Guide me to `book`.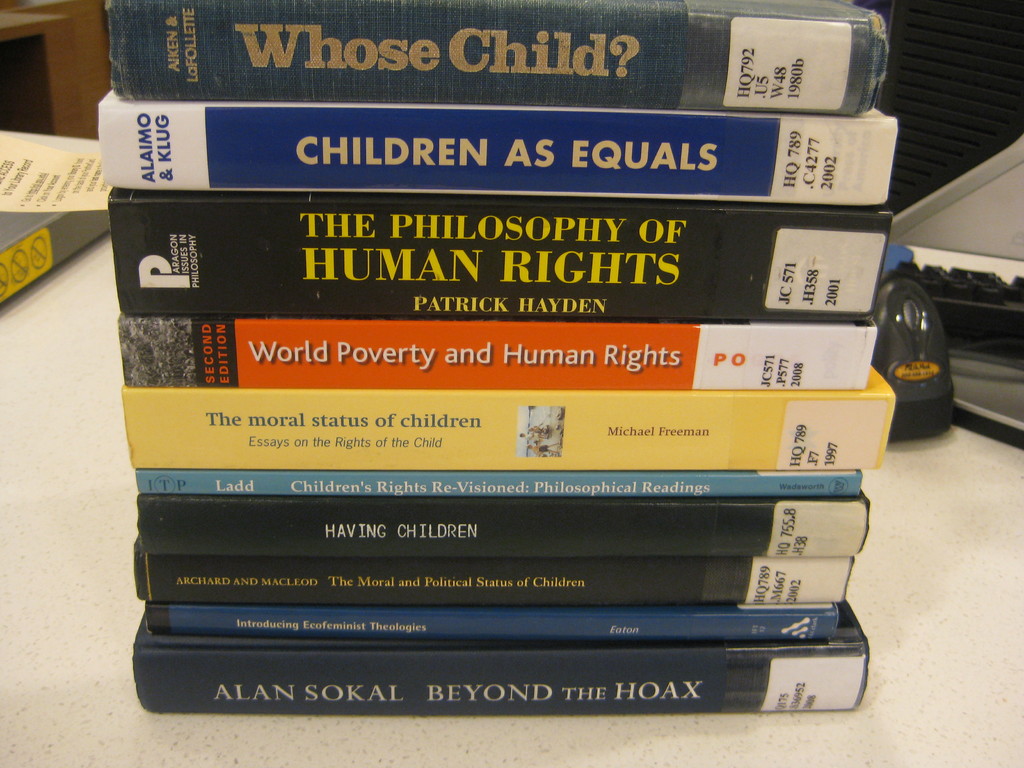
Guidance: l=123, t=366, r=895, b=472.
